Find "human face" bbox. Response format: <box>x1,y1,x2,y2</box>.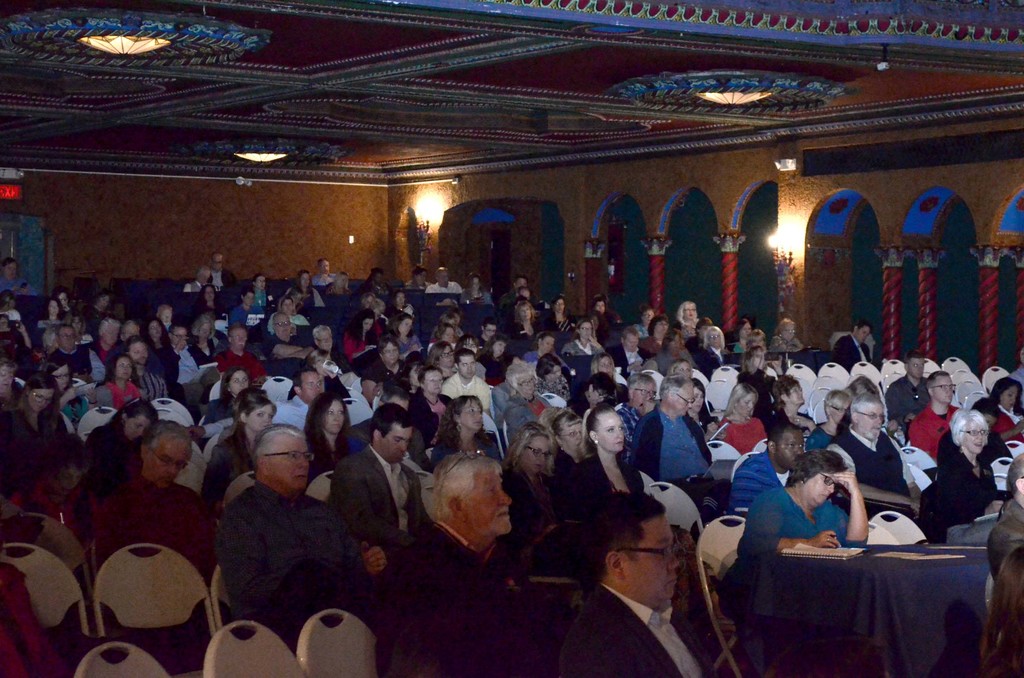
<box>634,386,653,406</box>.
